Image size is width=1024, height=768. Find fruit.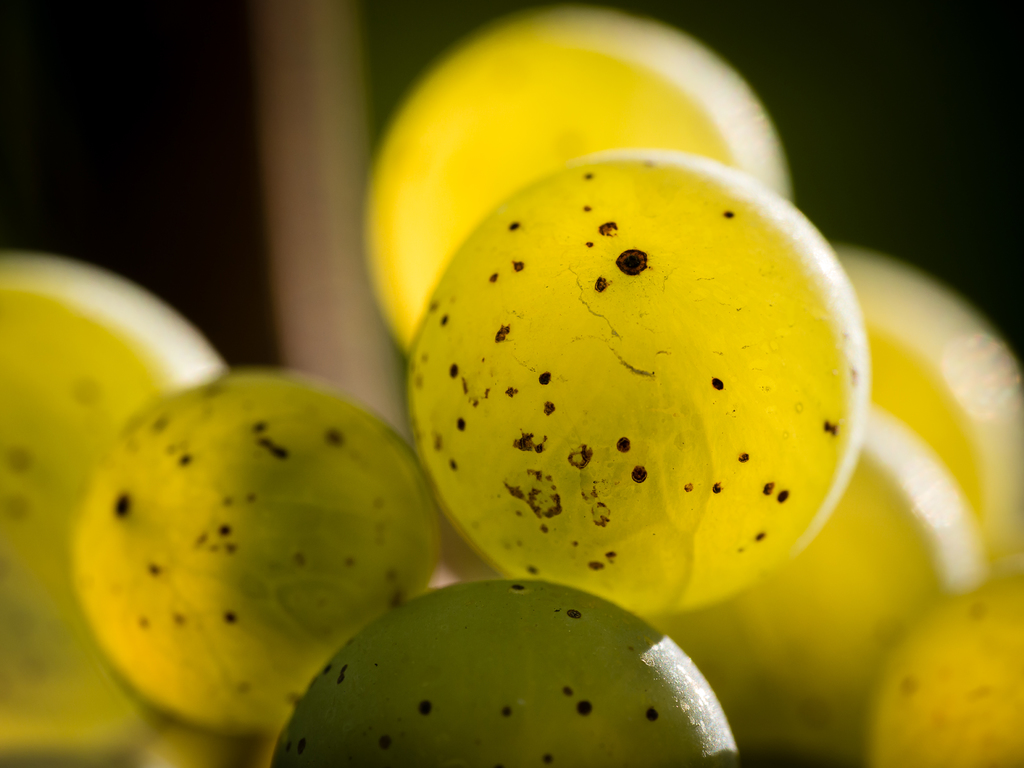
box(418, 94, 890, 622).
